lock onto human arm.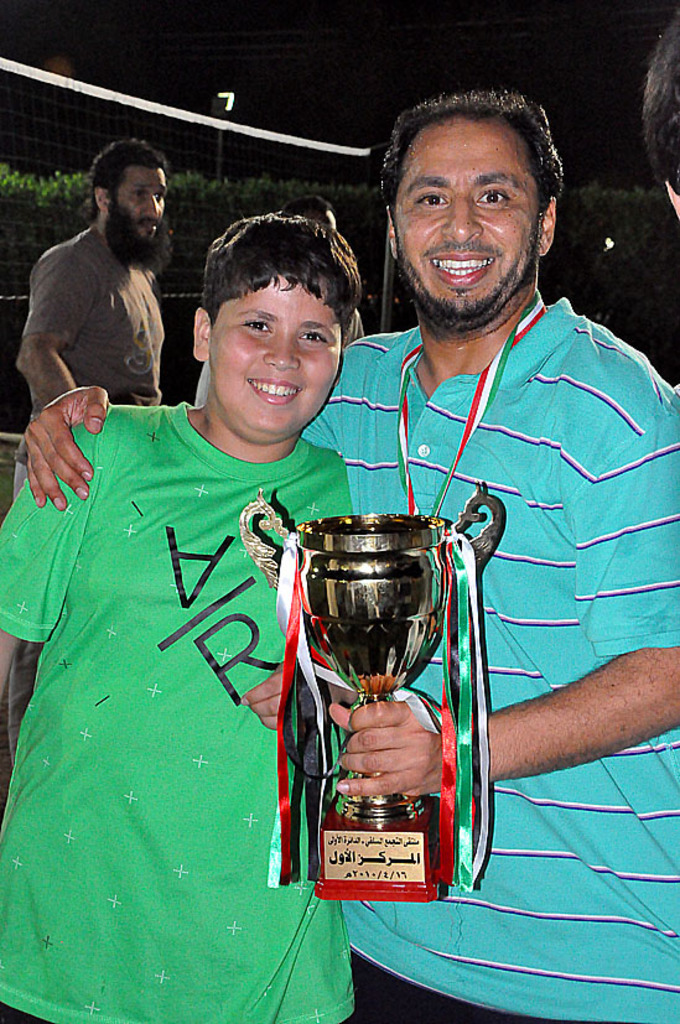
Locked: (left=338, top=399, right=679, bottom=812).
